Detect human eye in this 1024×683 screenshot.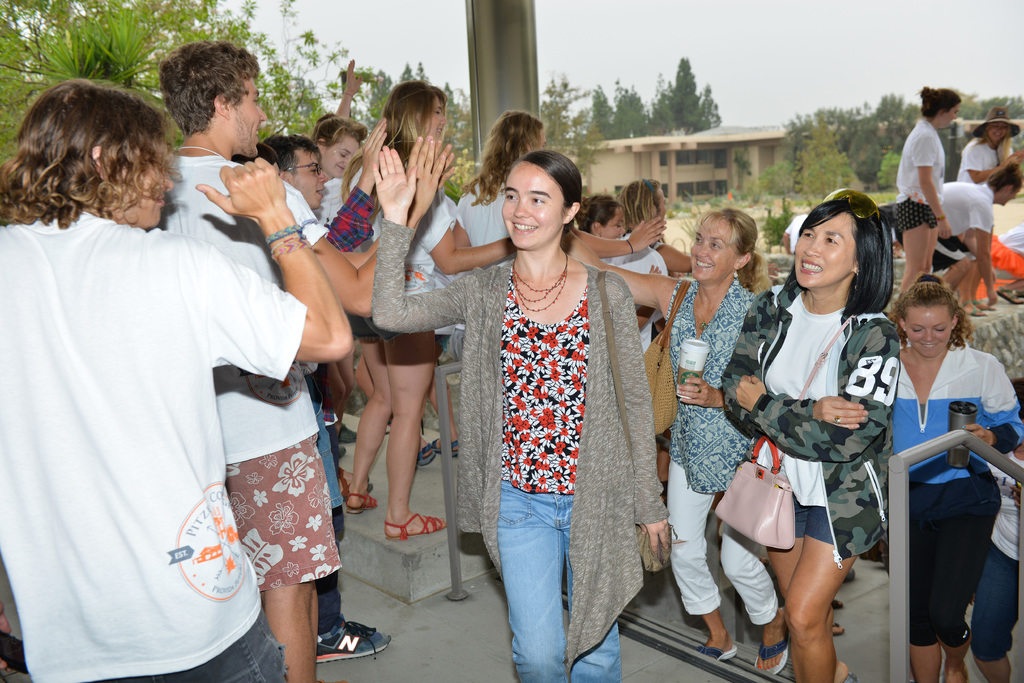
Detection: bbox=(530, 194, 547, 204).
